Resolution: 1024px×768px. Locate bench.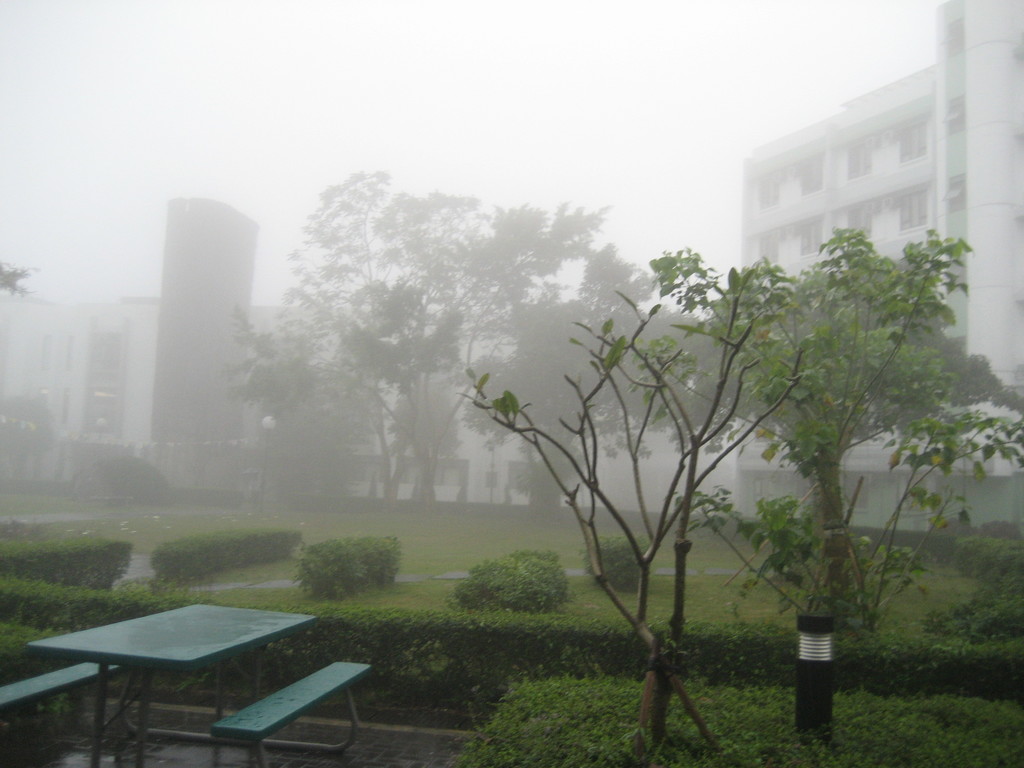
<box>184,664,375,767</box>.
